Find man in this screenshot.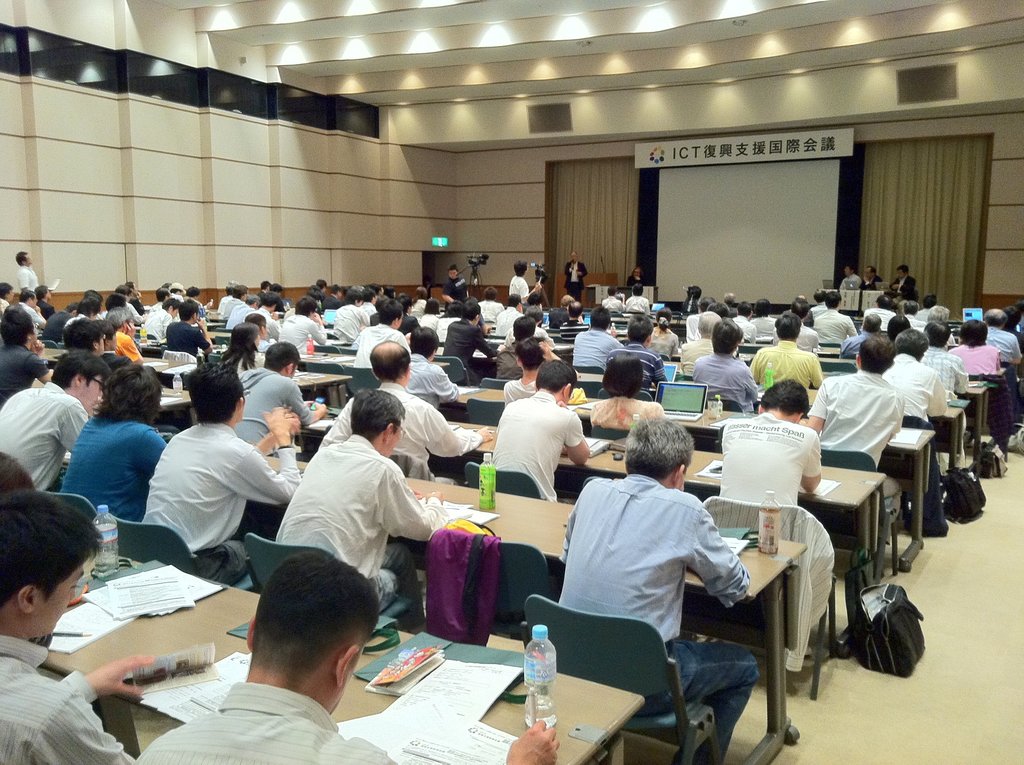
The bounding box for man is [x1=279, y1=296, x2=326, y2=360].
